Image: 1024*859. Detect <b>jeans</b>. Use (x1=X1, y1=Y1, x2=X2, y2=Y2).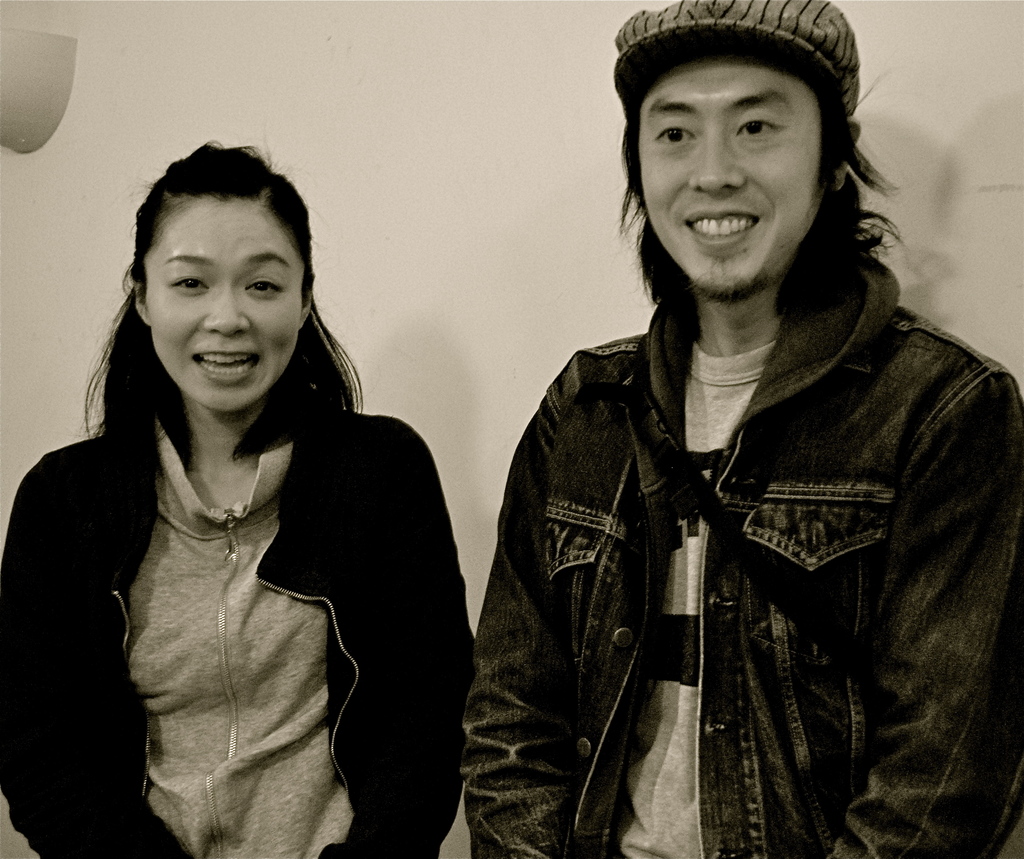
(x1=463, y1=243, x2=1023, y2=858).
